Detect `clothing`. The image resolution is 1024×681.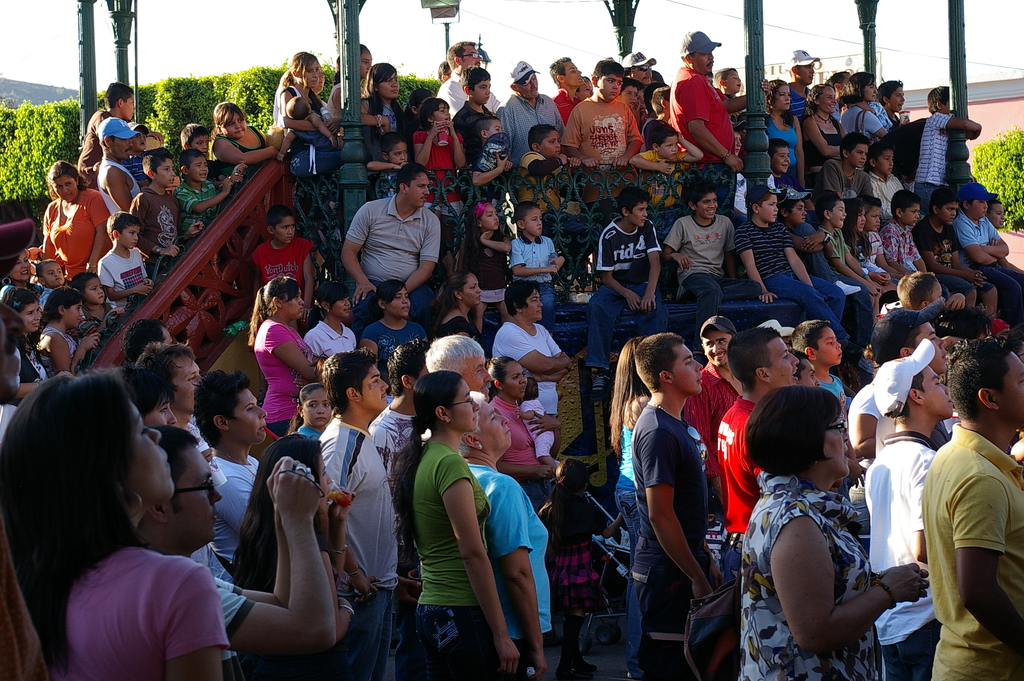
(489, 319, 566, 436).
